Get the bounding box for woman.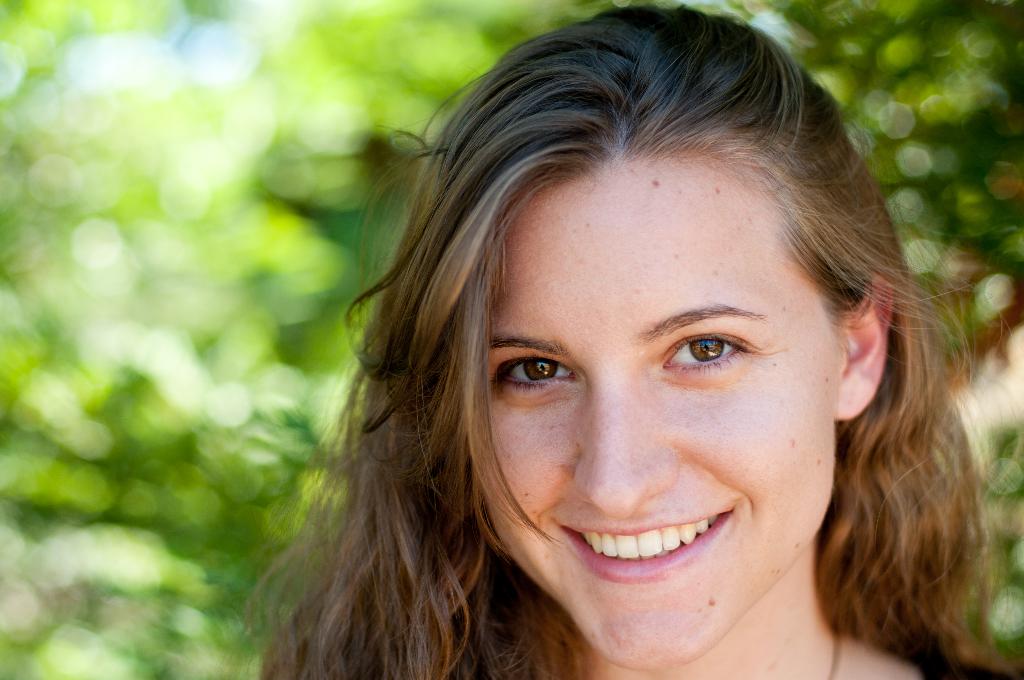
locate(259, 3, 1023, 679).
